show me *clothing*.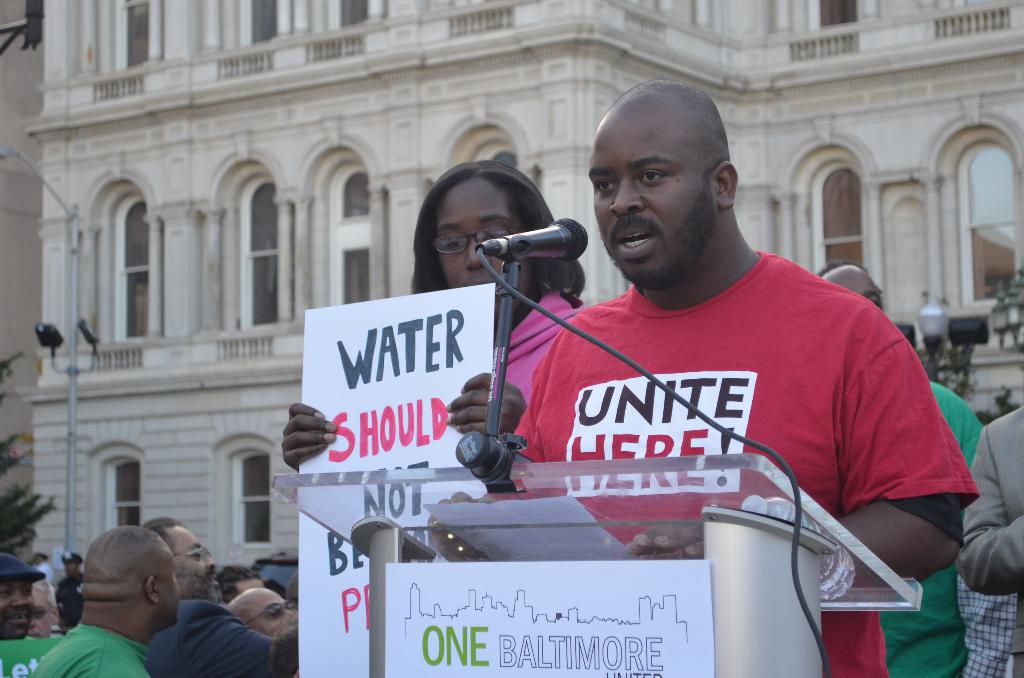
*clothing* is here: x1=154 y1=601 x2=277 y2=677.
